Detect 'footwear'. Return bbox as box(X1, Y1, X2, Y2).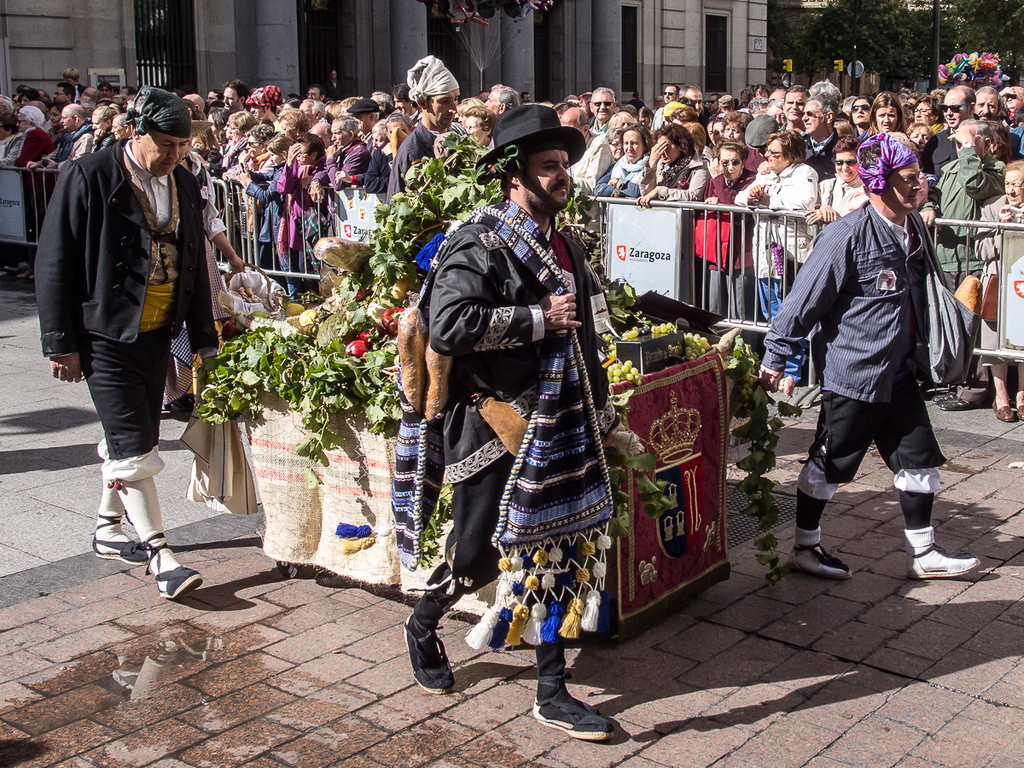
box(532, 636, 621, 744).
